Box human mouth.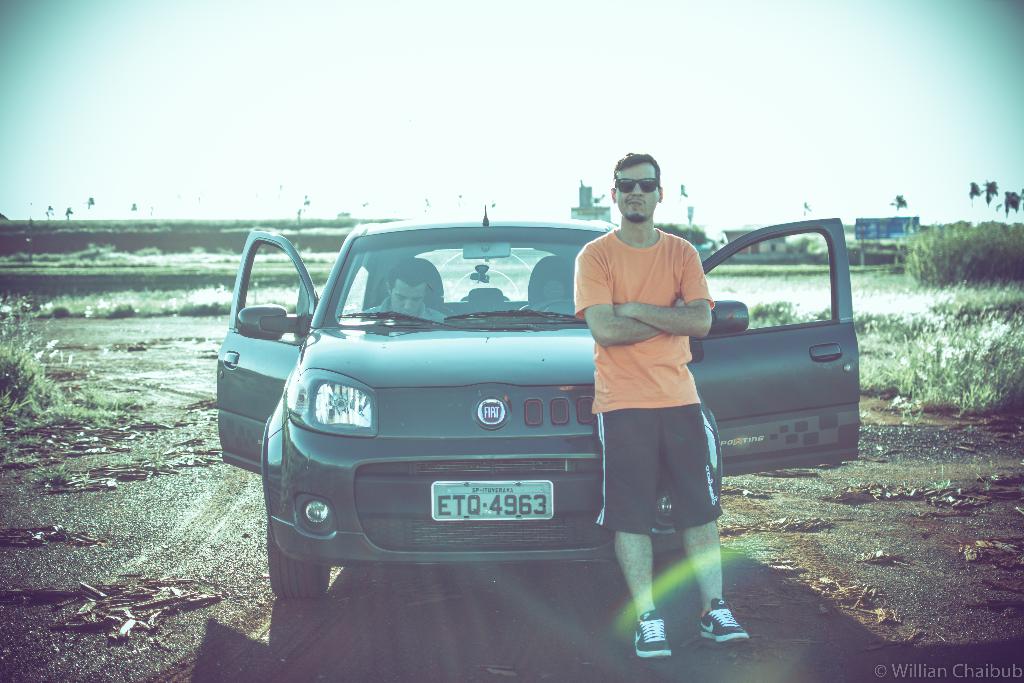
<region>621, 200, 646, 208</region>.
